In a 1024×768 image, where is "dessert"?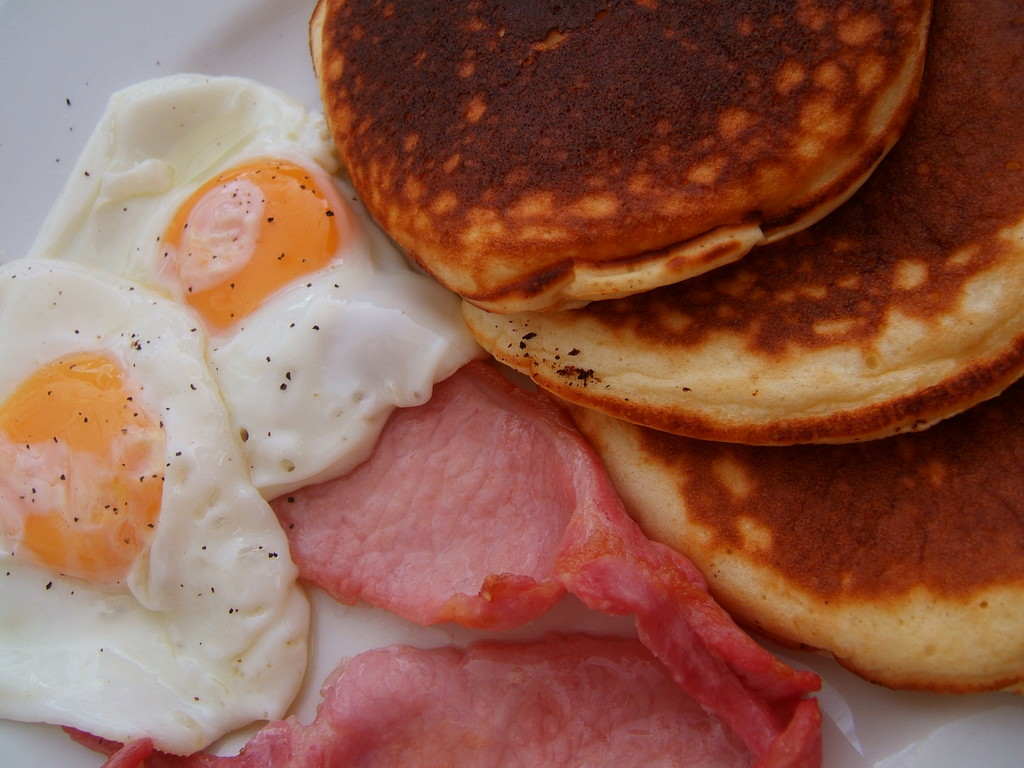
x1=564, y1=381, x2=1023, y2=692.
